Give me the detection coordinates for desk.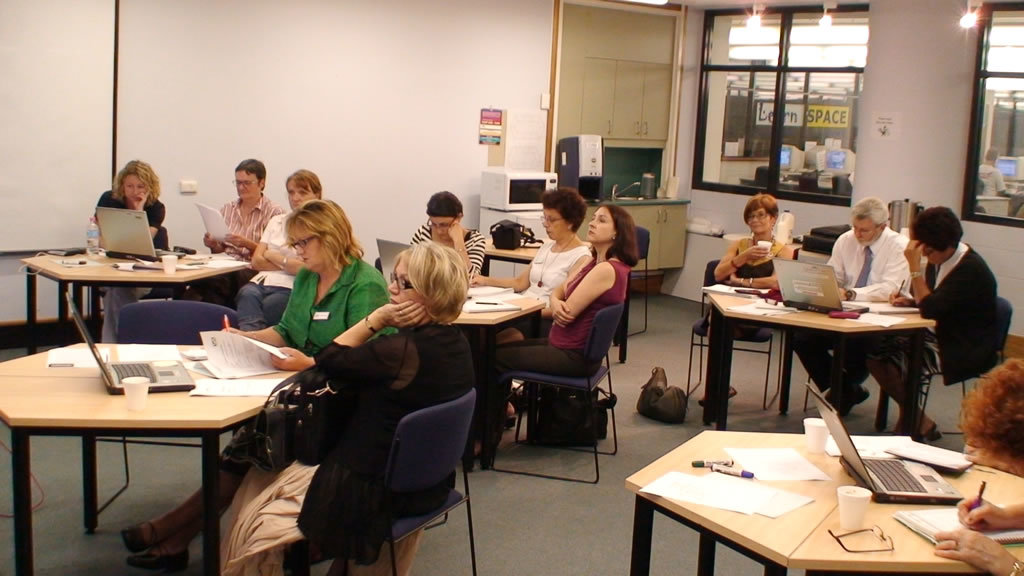
[703, 283, 939, 436].
